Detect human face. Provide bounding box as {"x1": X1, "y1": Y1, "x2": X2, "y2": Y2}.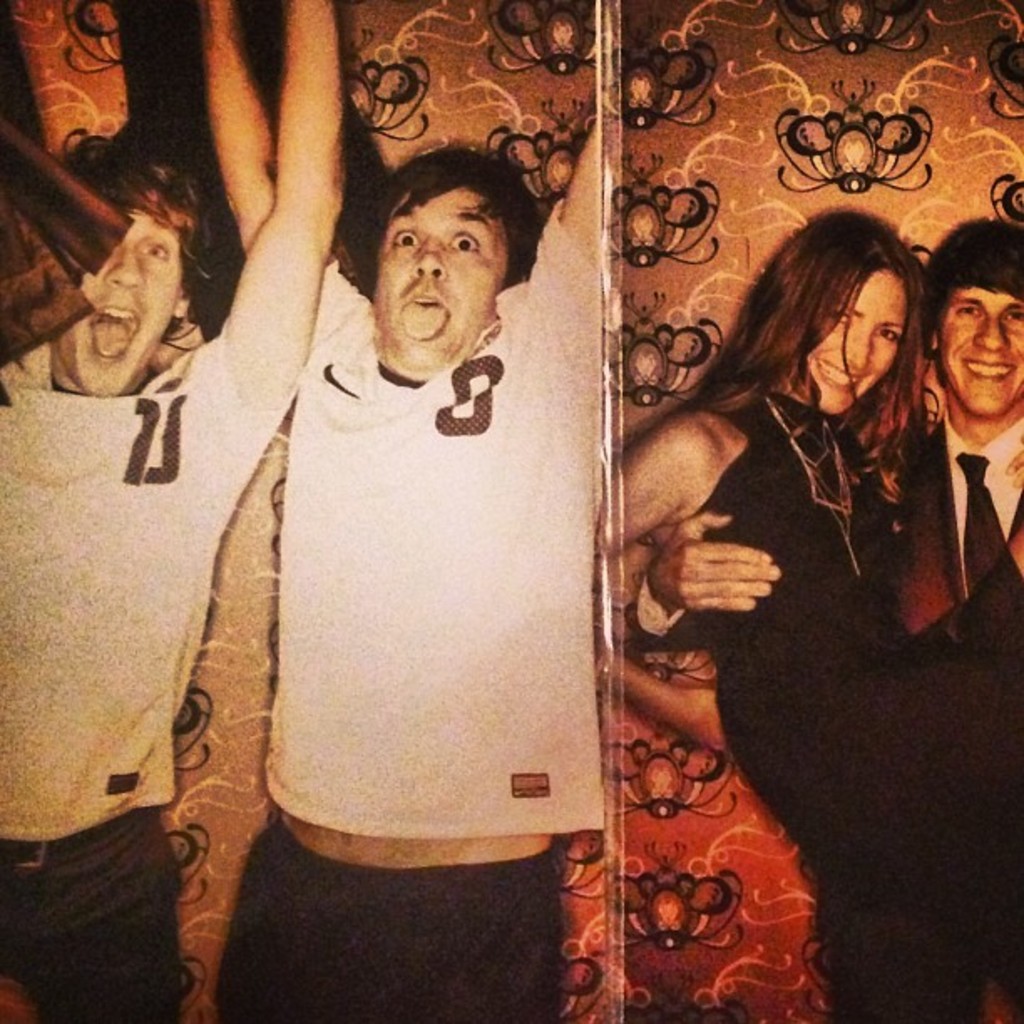
{"x1": 370, "y1": 192, "x2": 509, "y2": 381}.
